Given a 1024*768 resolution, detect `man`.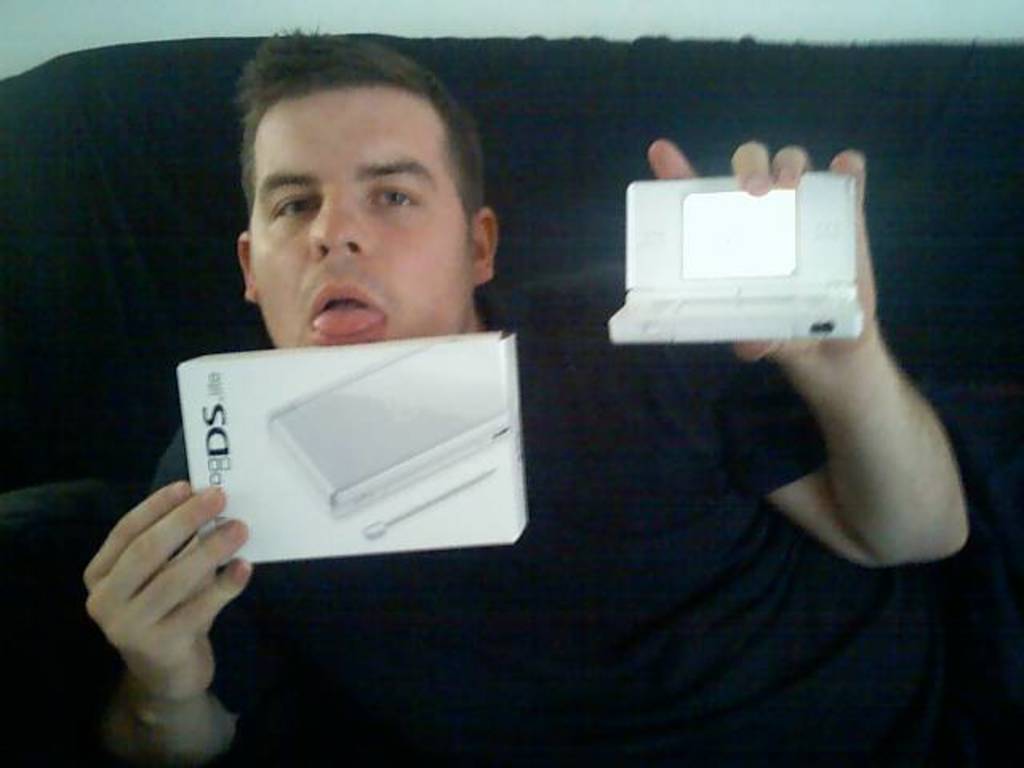
select_region(38, 29, 986, 728).
